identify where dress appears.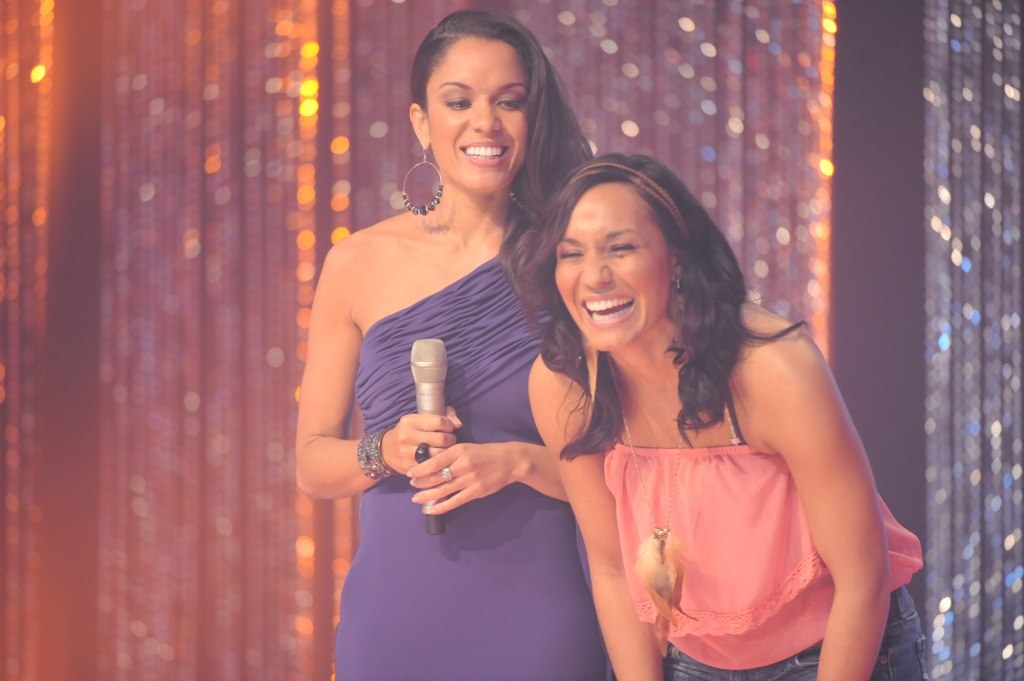
Appears at crop(333, 229, 606, 680).
